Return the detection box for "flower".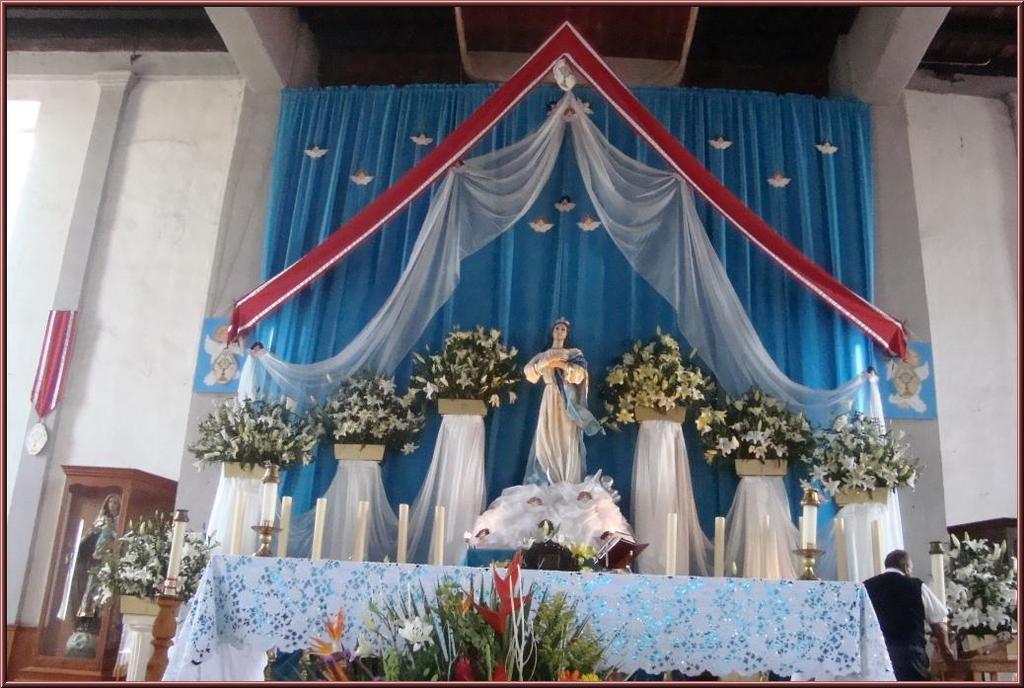
crop(401, 619, 434, 650).
